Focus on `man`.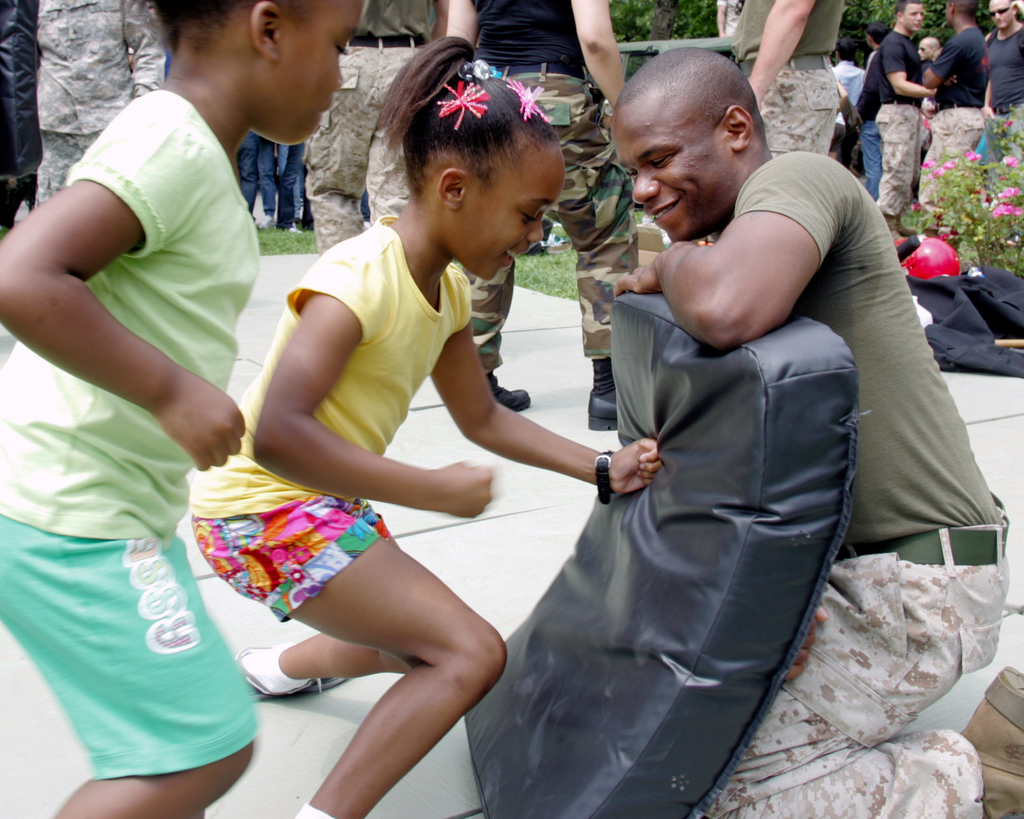
Focused at [x1=868, y1=0, x2=940, y2=240].
